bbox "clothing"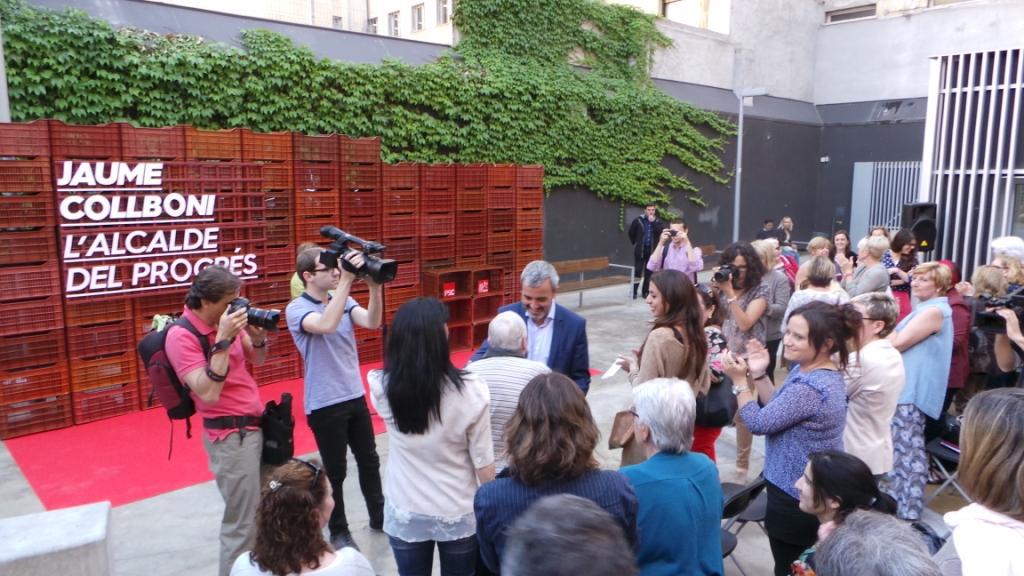
[x1=366, y1=357, x2=500, y2=575]
